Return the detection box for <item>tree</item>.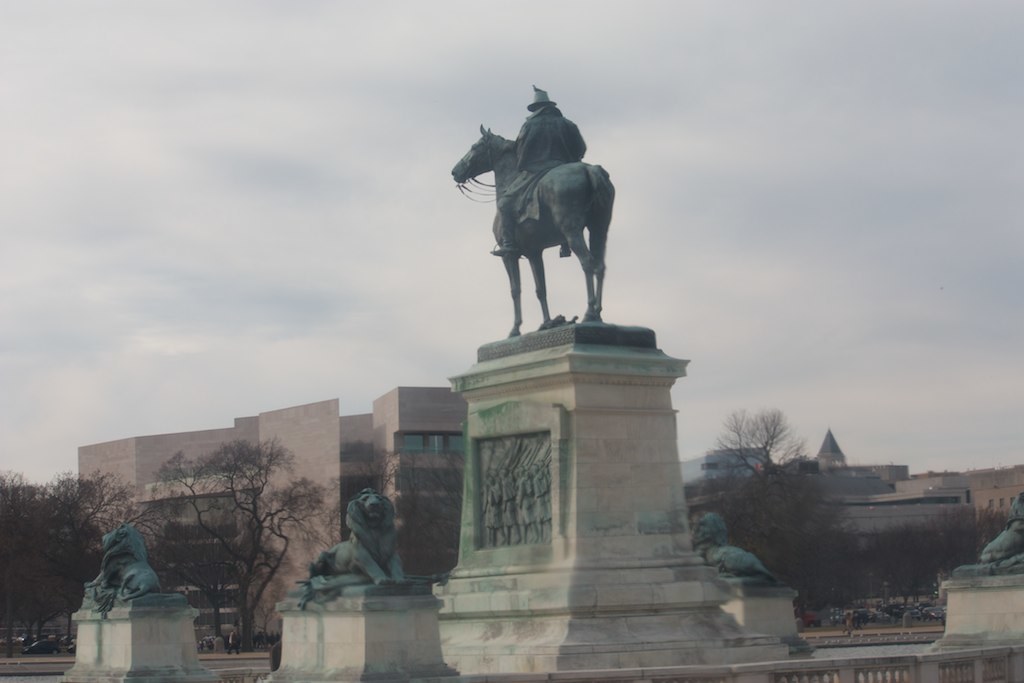
158,412,307,640.
